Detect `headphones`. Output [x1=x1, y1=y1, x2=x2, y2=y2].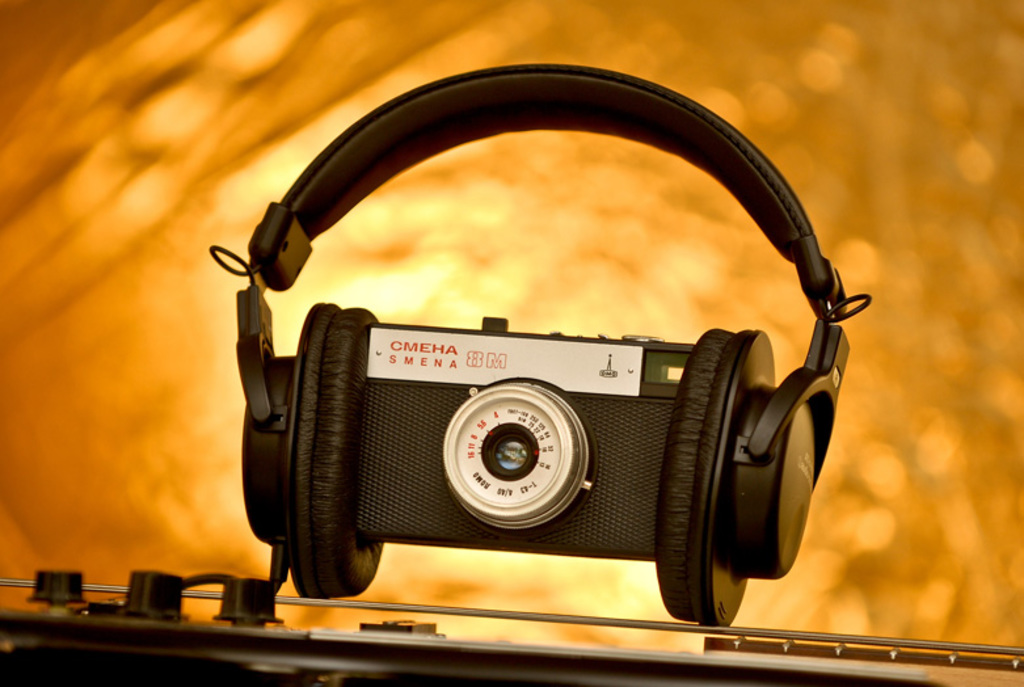
[x1=211, y1=63, x2=867, y2=627].
